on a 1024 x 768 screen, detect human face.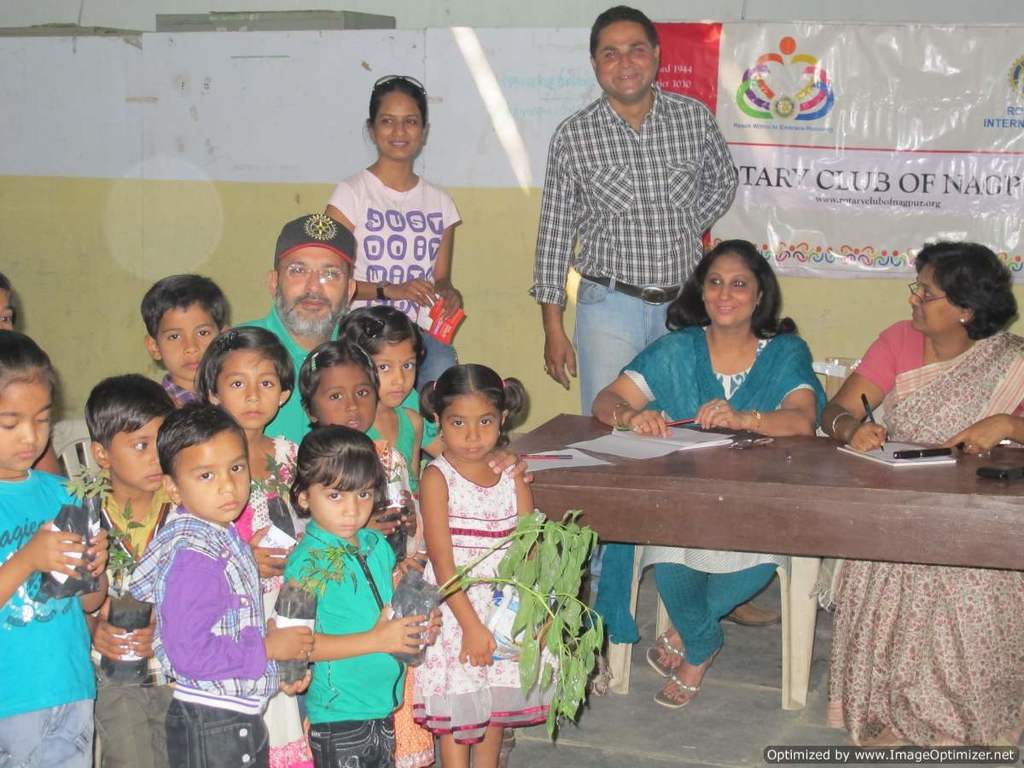
(0, 295, 14, 329).
